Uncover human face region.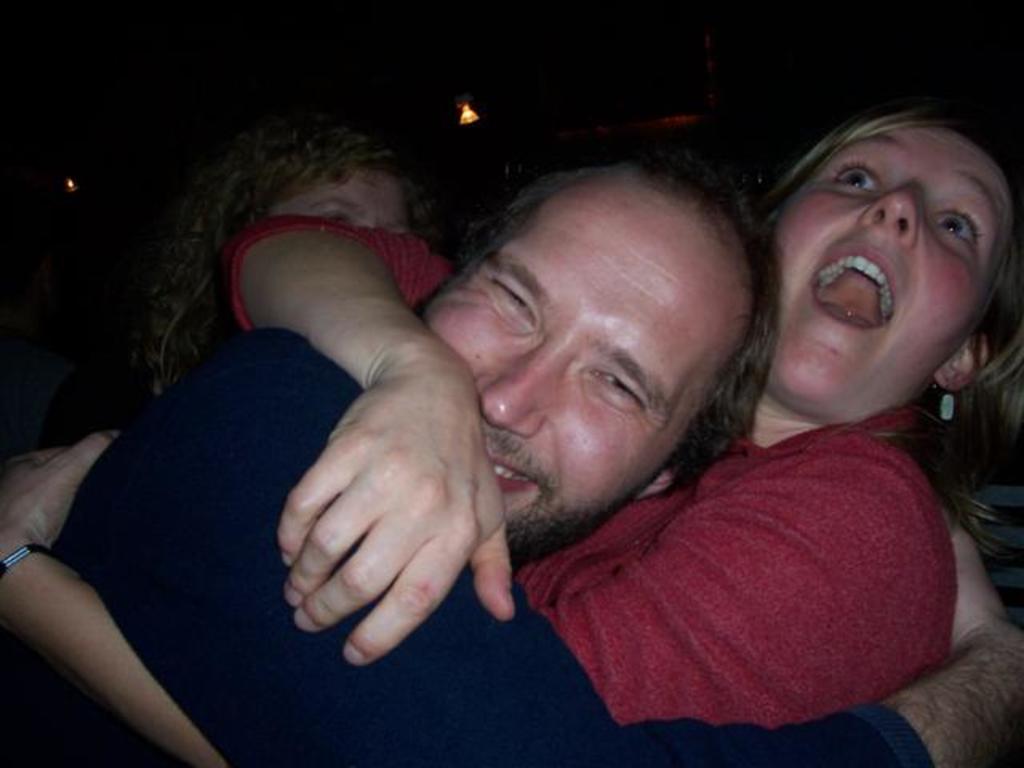
Uncovered: left=776, top=141, right=968, bottom=406.
